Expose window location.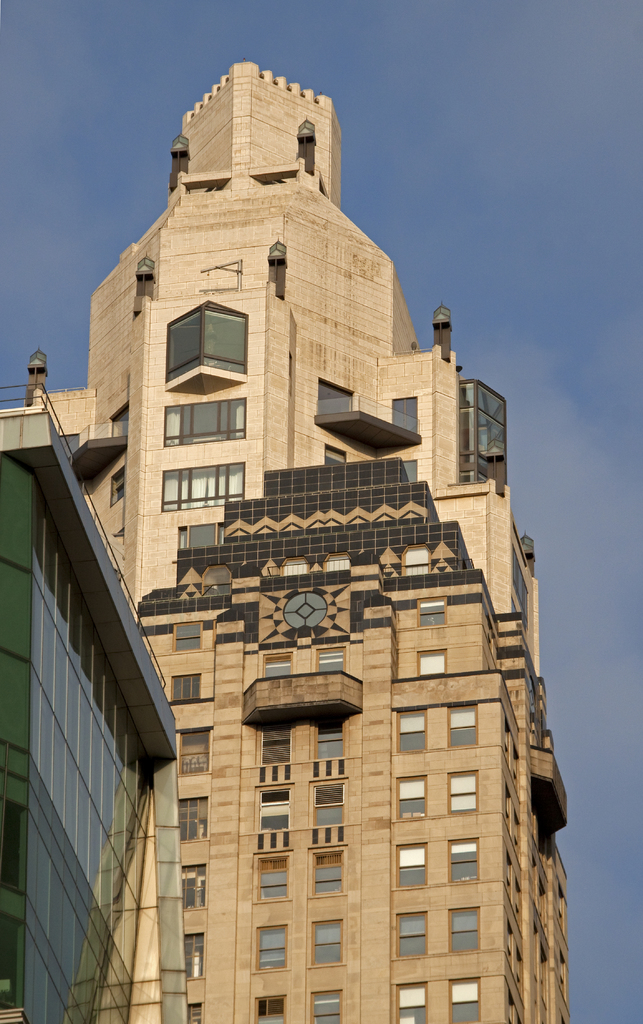
Exposed at bbox=(443, 977, 482, 1023).
